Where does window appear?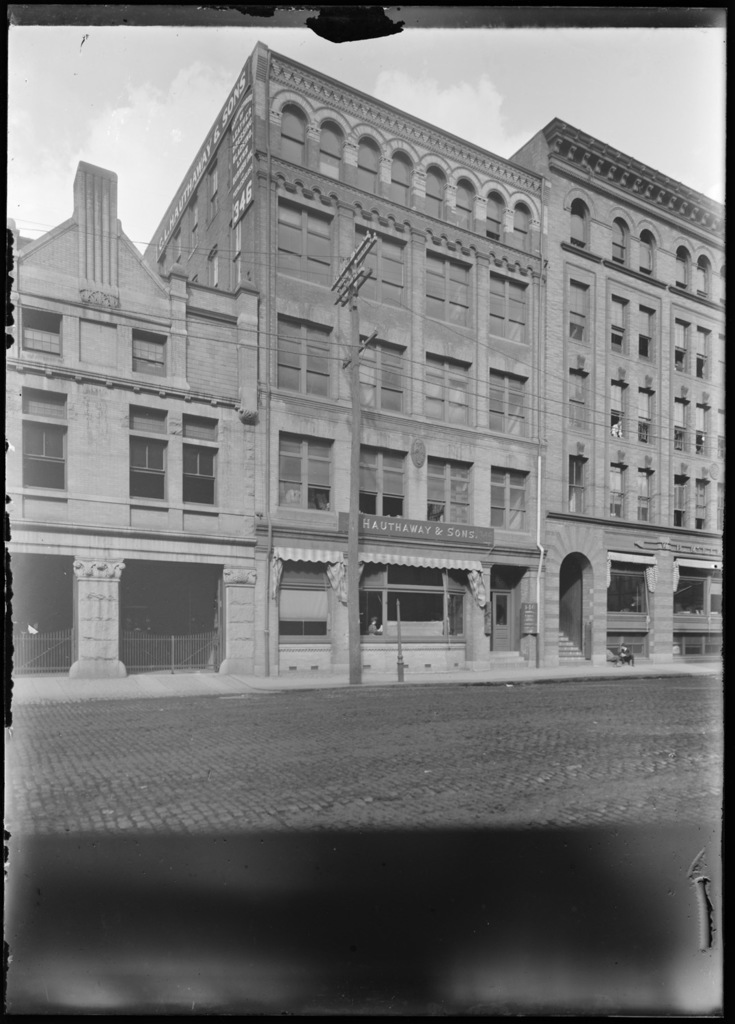
Appears at {"x1": 486, "y1": 176, "x2": 501, "y2": 244}.
